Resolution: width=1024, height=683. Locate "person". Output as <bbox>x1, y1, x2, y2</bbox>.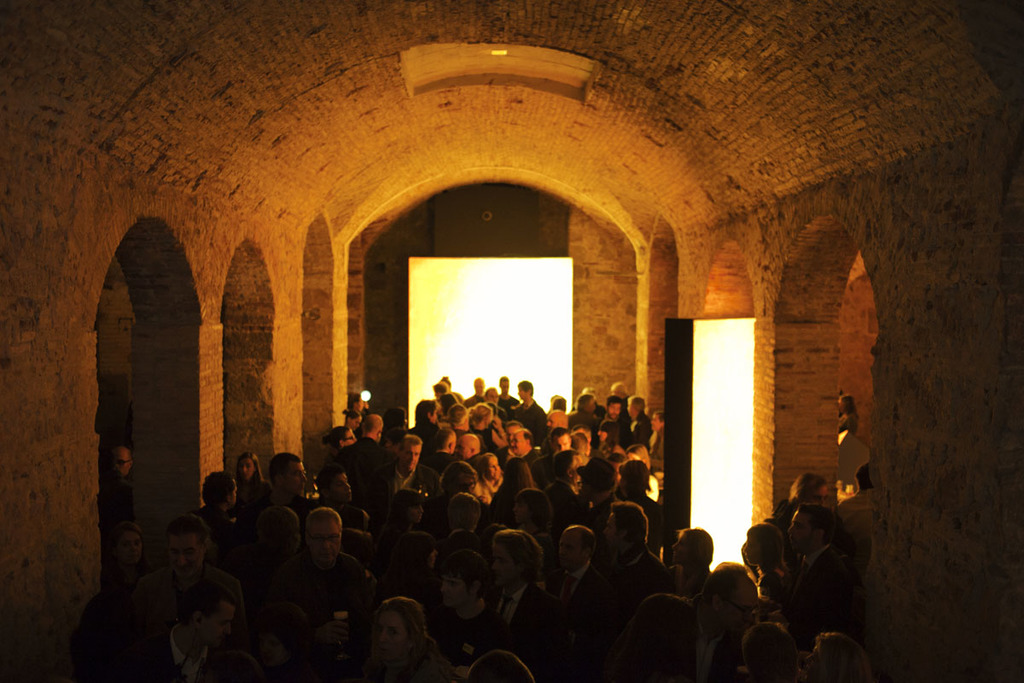
<bbox>608, 497, 668, 586</bbox>.
